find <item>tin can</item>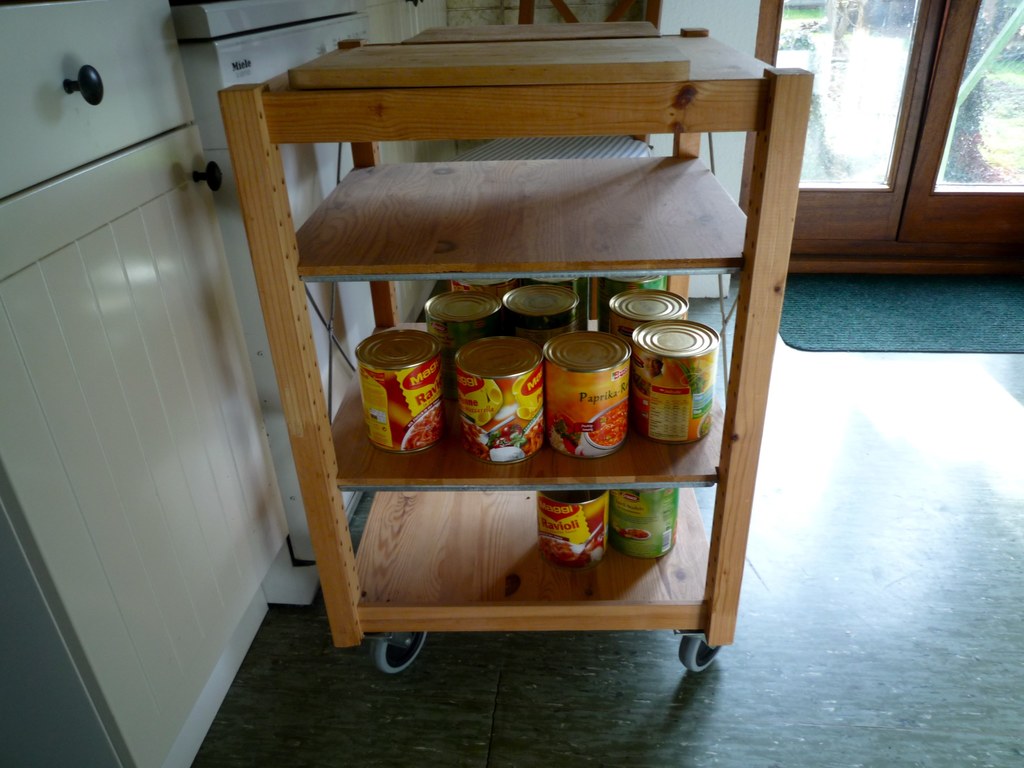
BBox(614, 483, 681, 559)
